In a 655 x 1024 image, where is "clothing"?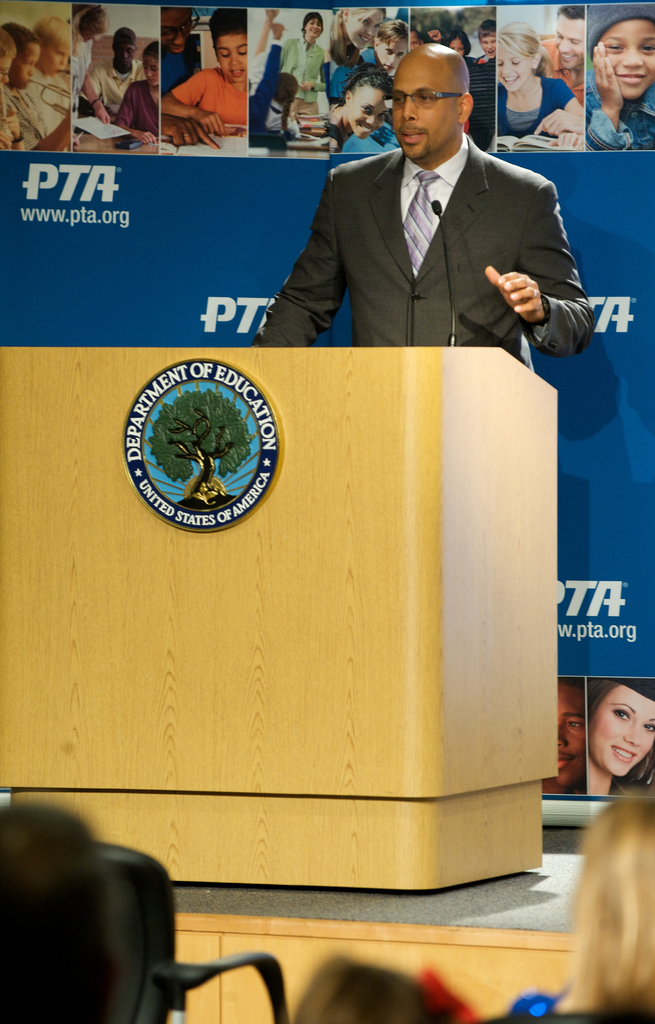
[x1=539, y1=36, x2=586, y2=108].
